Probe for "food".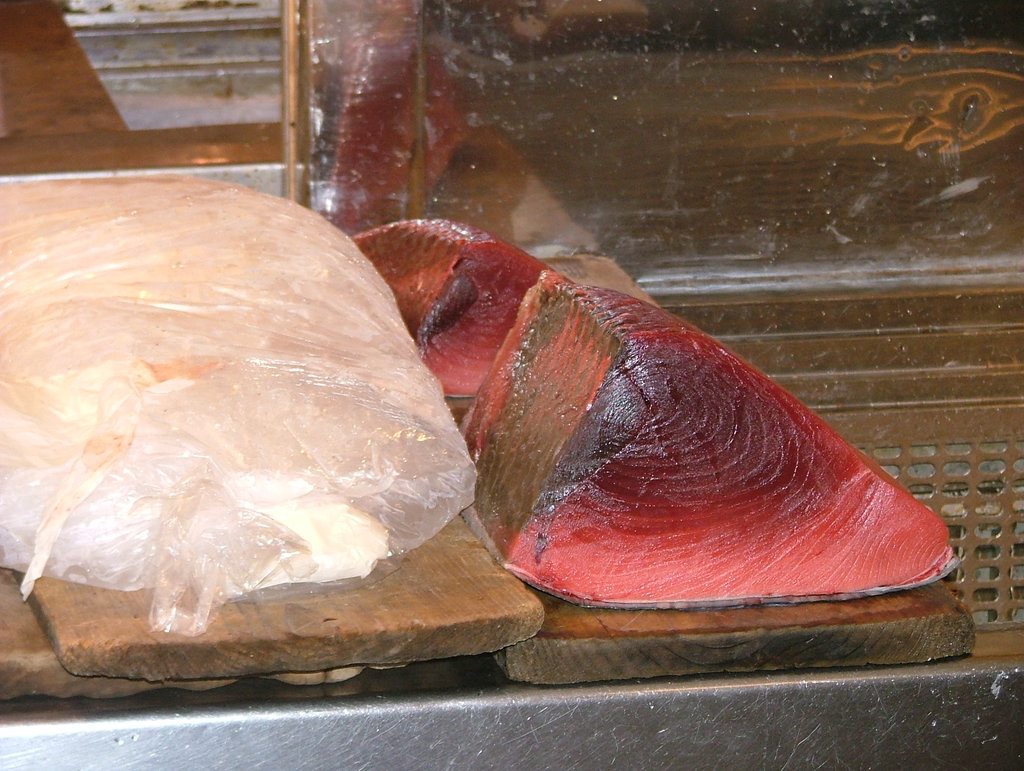
Probe result: box(479, 229, 959, 608).
